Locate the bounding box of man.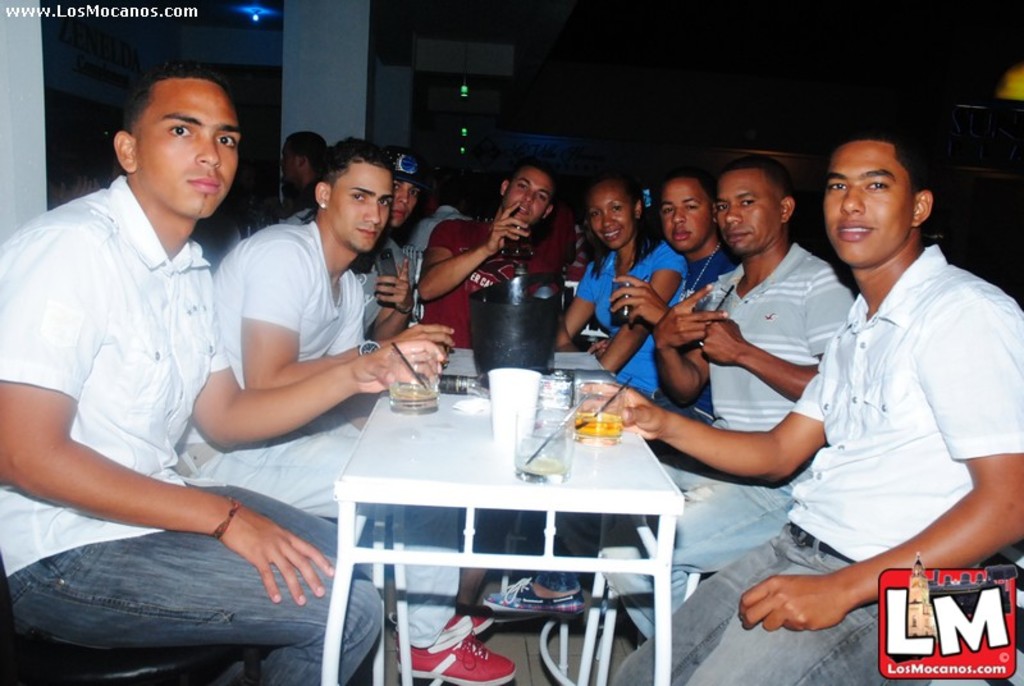
Bounding box: box(607, 120, 1023, 685).
